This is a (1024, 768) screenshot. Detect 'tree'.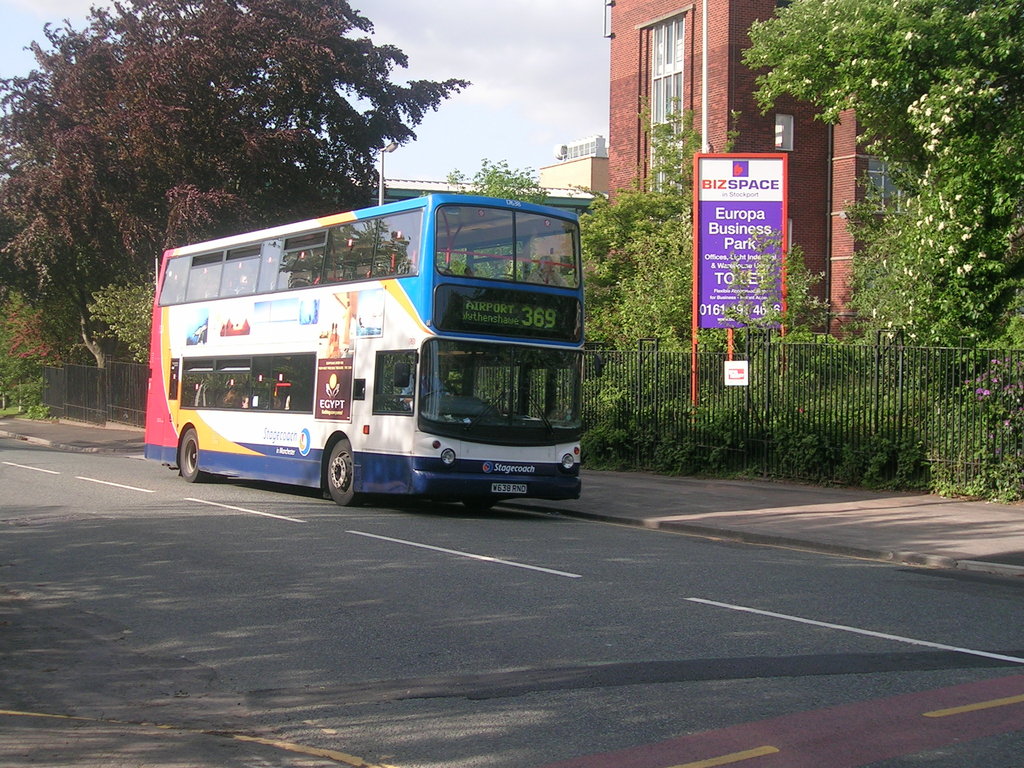
select_region(791, 8, 1021, 471).
